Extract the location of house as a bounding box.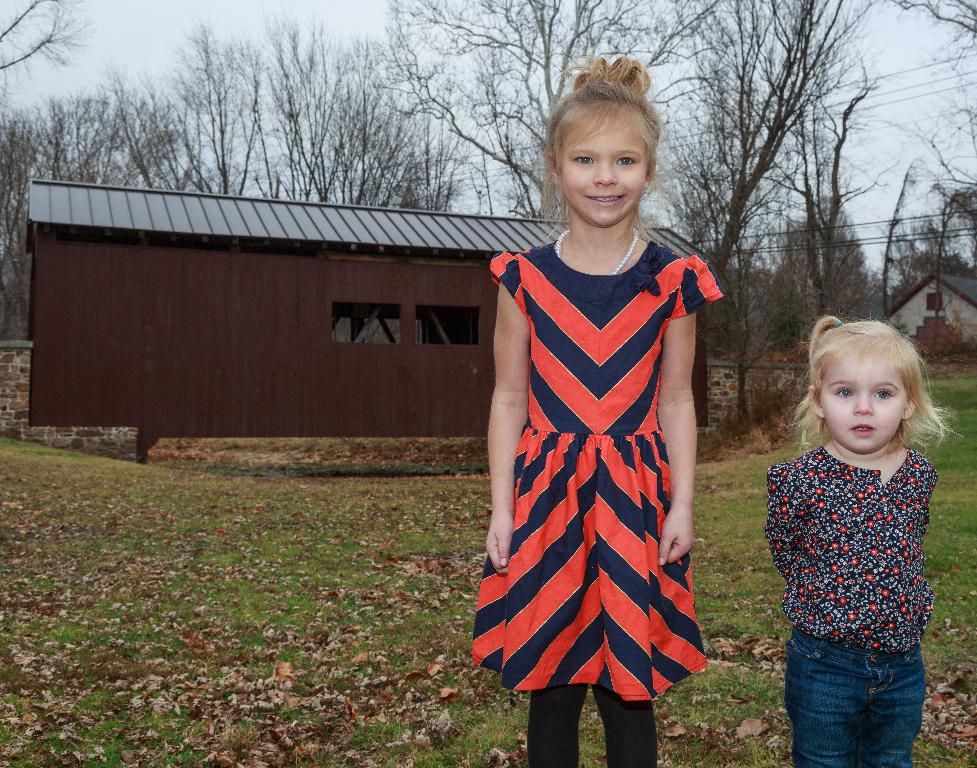
pyautogui.locateOnScreen(21, 175, 725, 466).
